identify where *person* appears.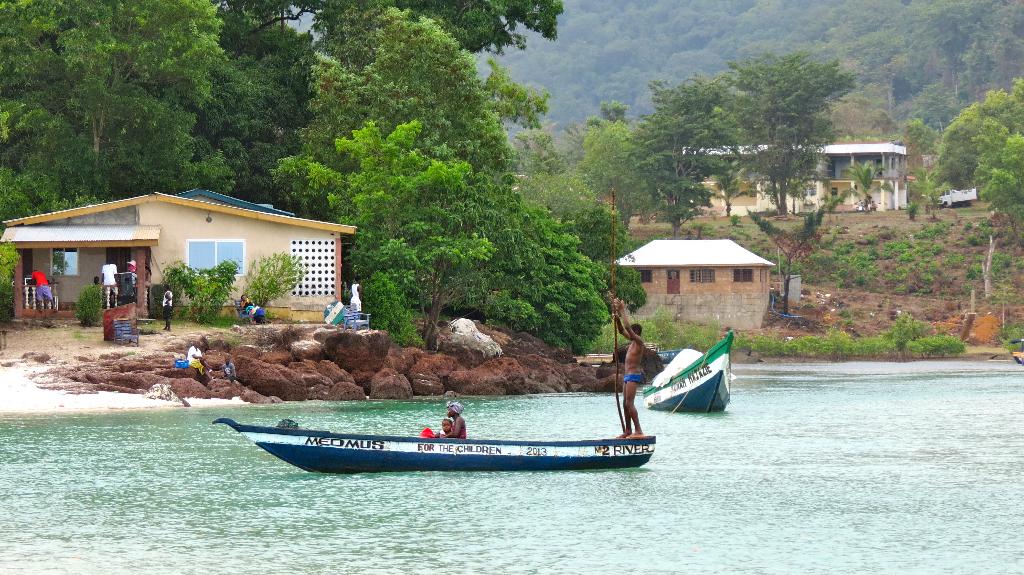
Appears at detection(126, 260, 138, 277).
